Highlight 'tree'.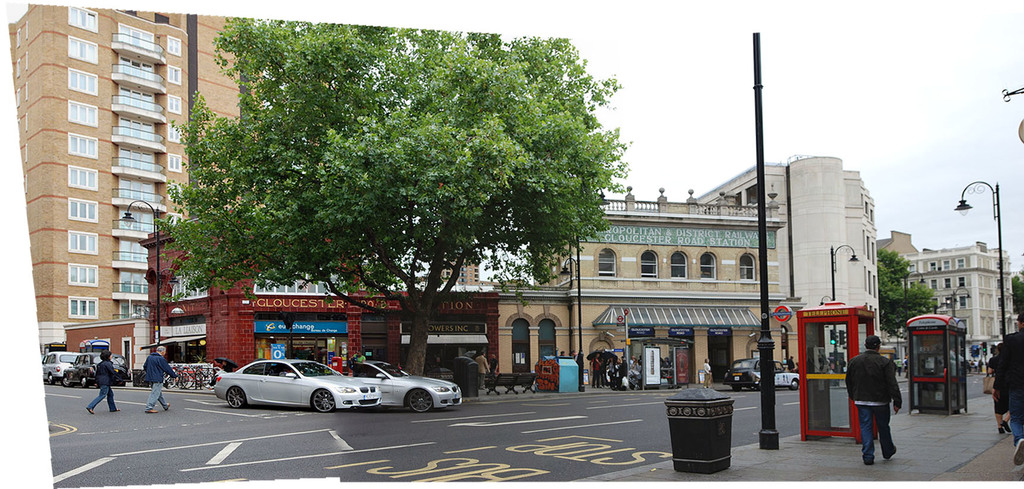
Highlighted region: locate(1015, 272, 1023, 327).
